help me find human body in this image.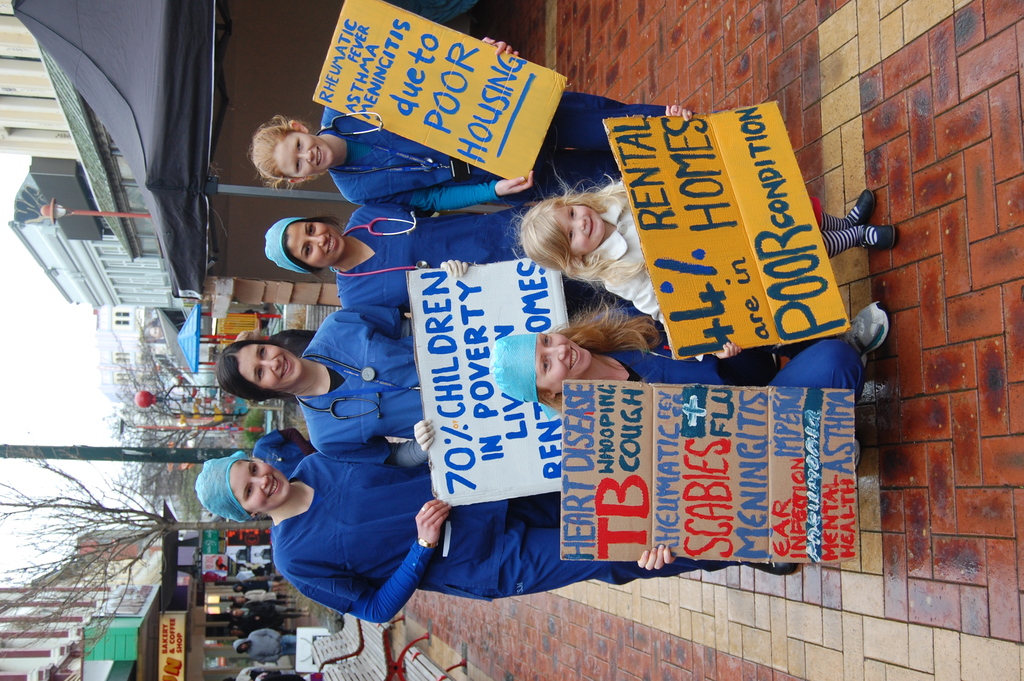
Found it: (290, 299, 797, 462).
